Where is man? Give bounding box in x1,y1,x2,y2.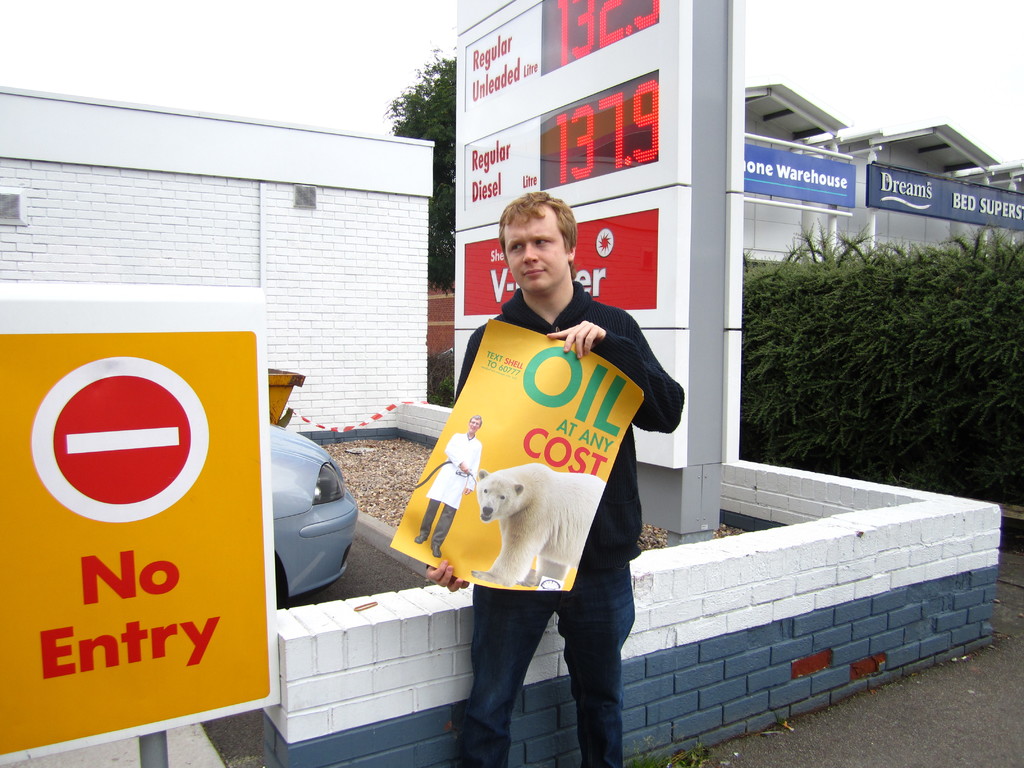
402,410,487,563.
